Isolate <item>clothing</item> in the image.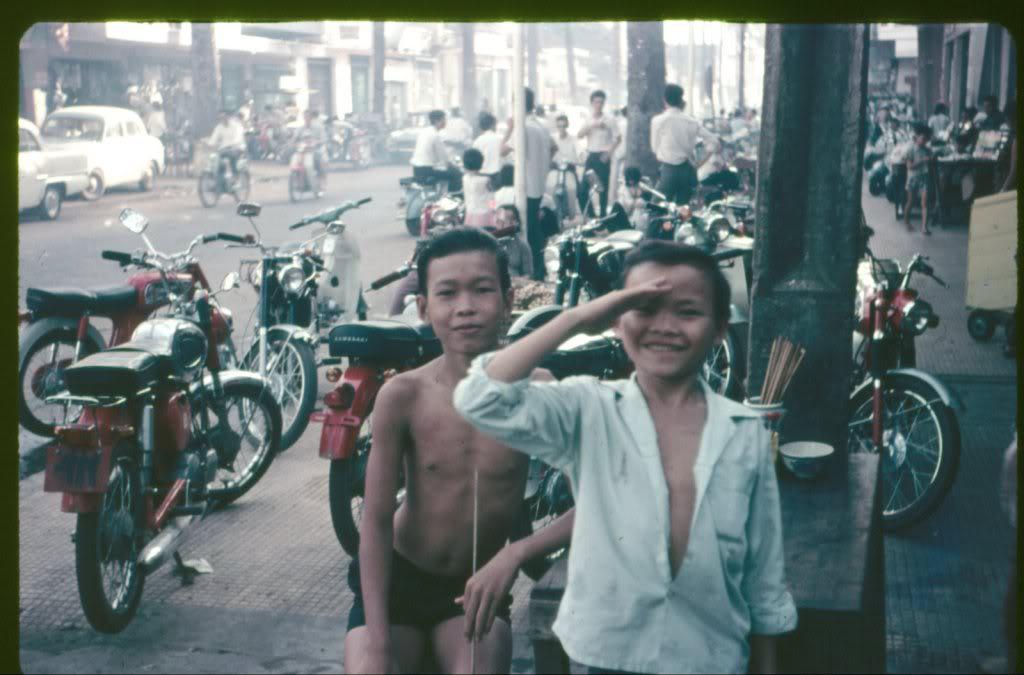
Isolated region: <box>460,167,496,225</box>.
